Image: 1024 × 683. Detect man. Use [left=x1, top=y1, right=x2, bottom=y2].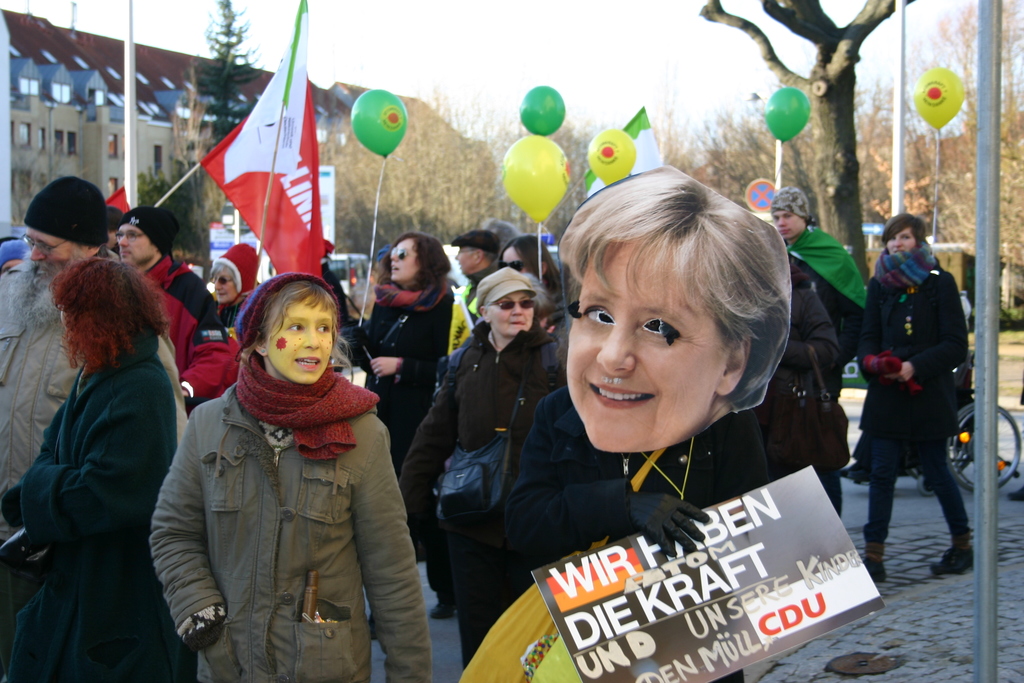
[left=851, top=215, right=984, bottom=584].
